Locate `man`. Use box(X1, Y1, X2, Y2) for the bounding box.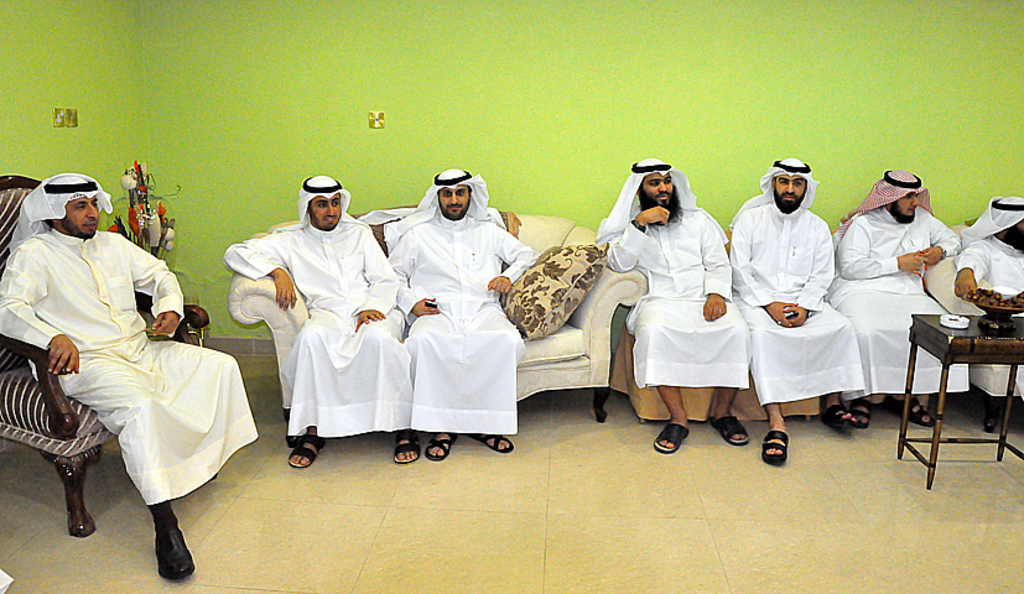
box(594, 157, 752, 457).
